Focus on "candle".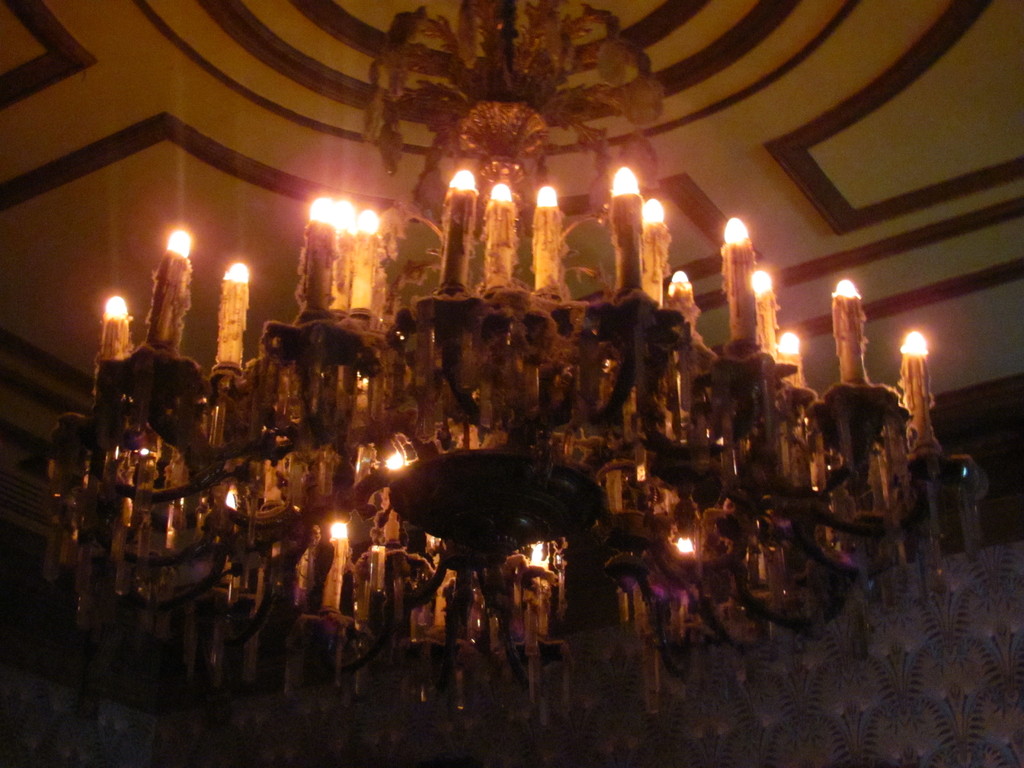
Focused at 214/259/249/362.
